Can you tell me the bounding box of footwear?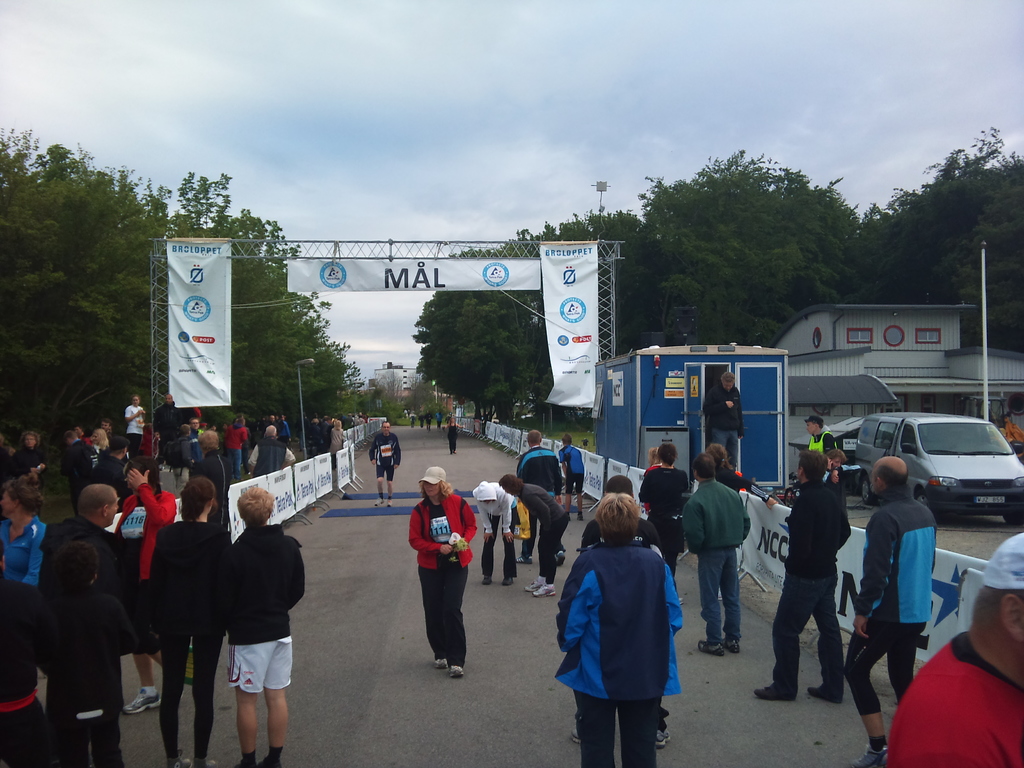
select_region(503, 574, 517, 590).
